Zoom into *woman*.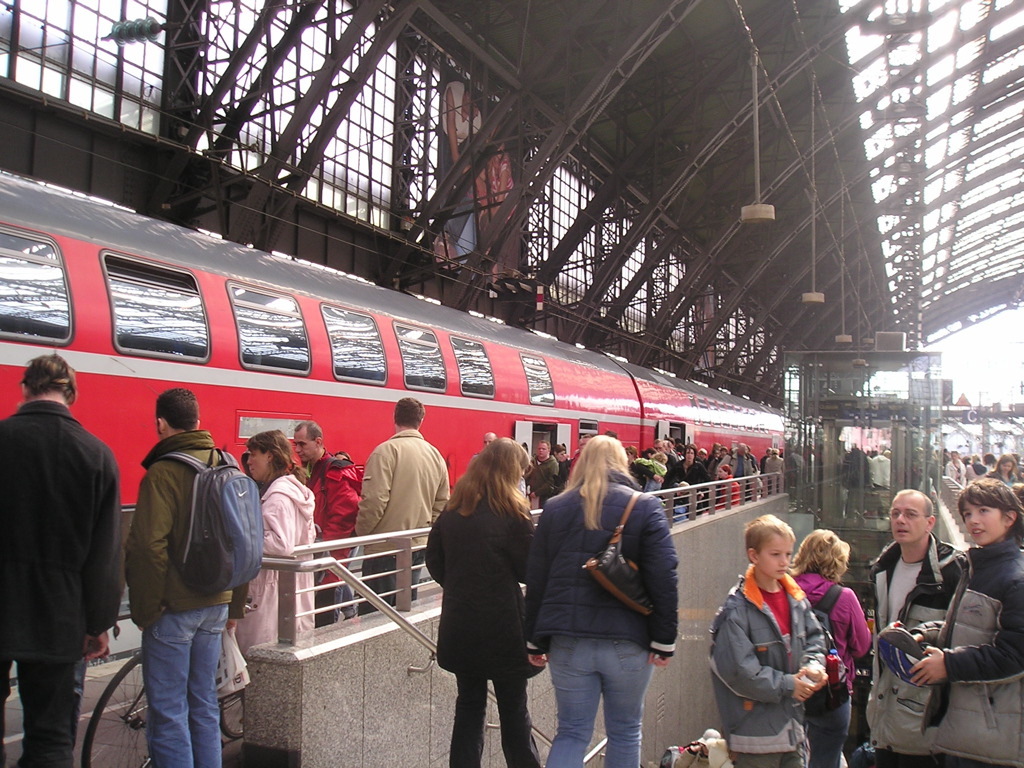
Zoom target: box(790, 525, 868, 767).
